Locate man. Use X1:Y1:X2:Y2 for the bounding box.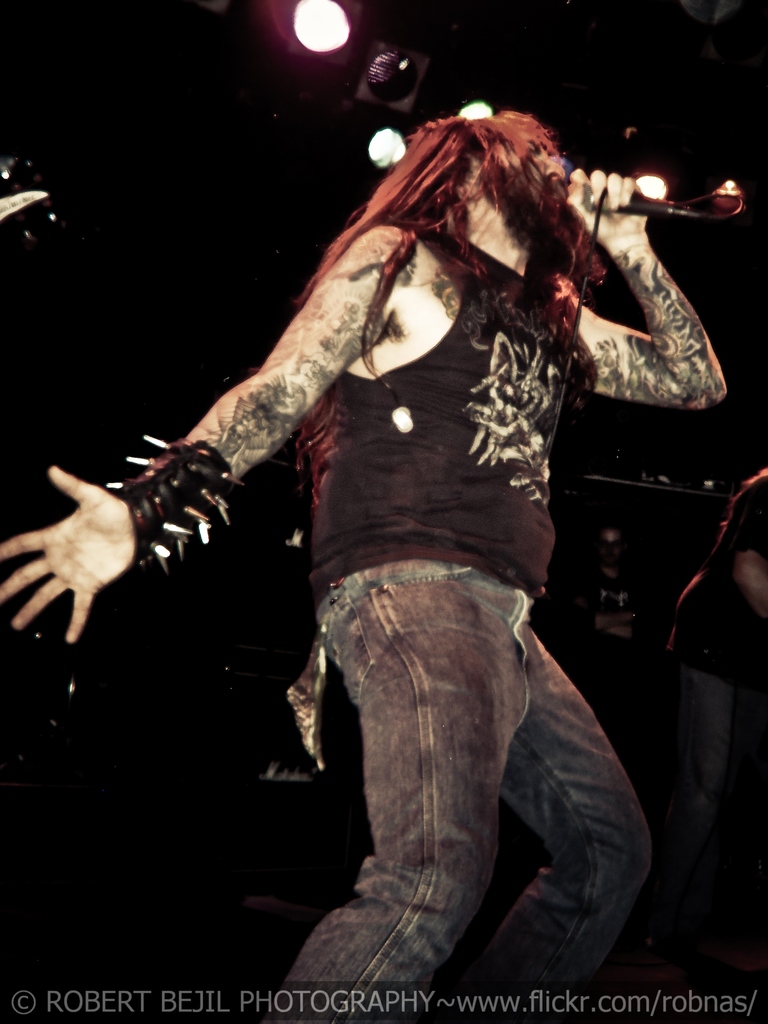
662:457:767:893.
